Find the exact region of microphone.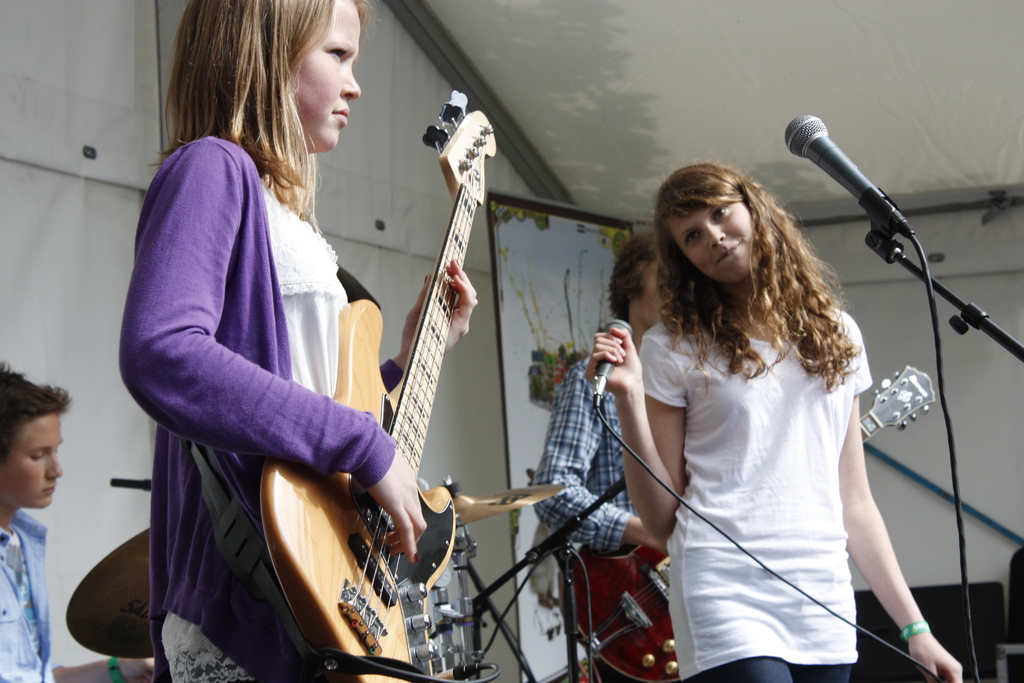
Exact region: [776, 106, 921, 247].
